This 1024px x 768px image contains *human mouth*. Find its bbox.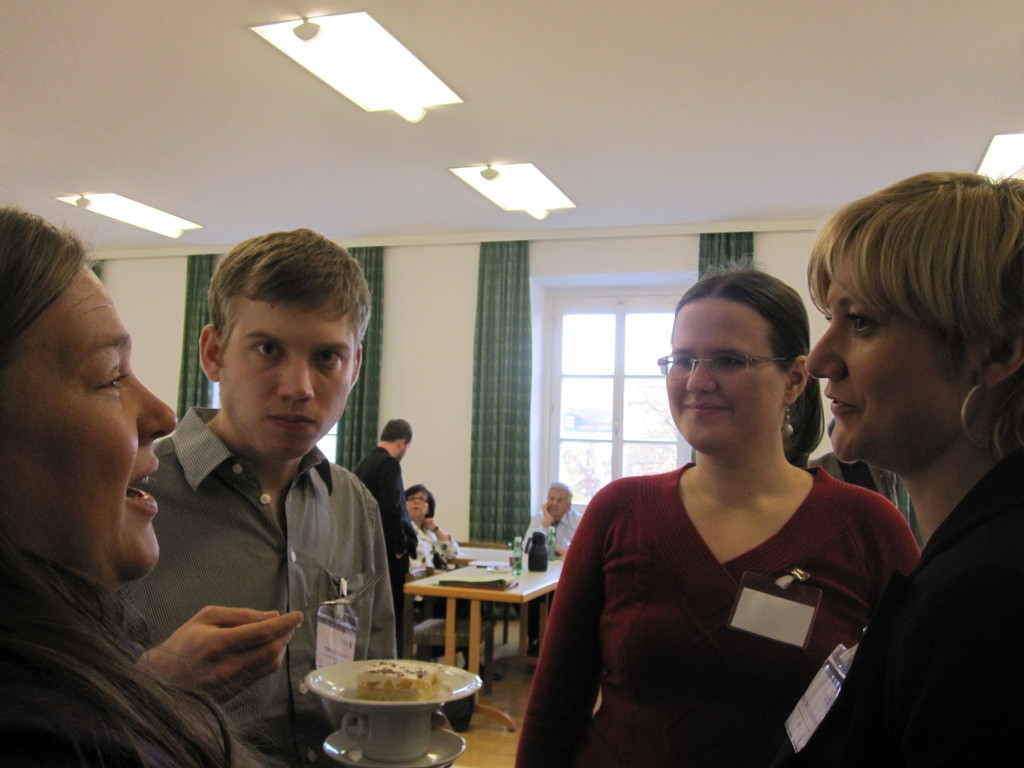
(124, 458, 160, 517).
